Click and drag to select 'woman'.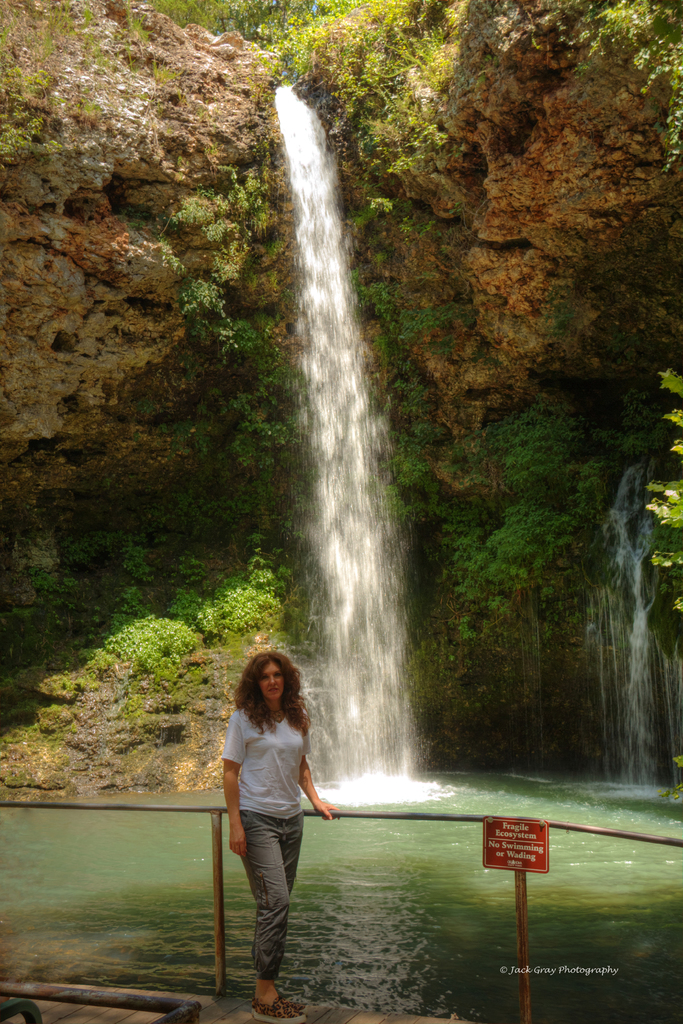
Selection: 213 627 325 1004.
